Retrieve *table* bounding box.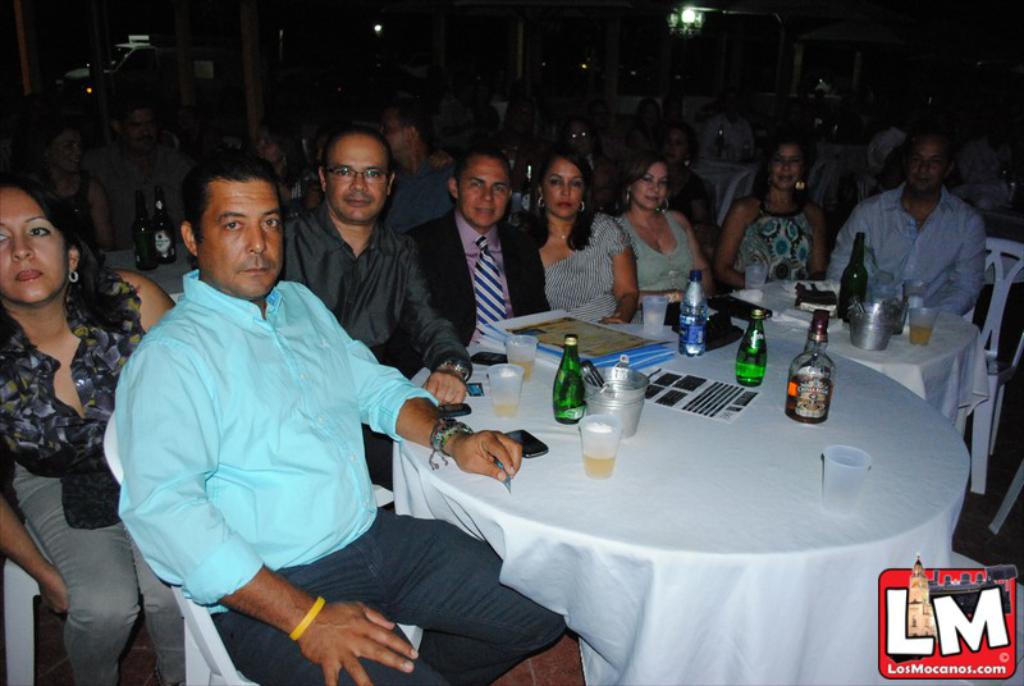
Bounding box: 334,296,983,678.
